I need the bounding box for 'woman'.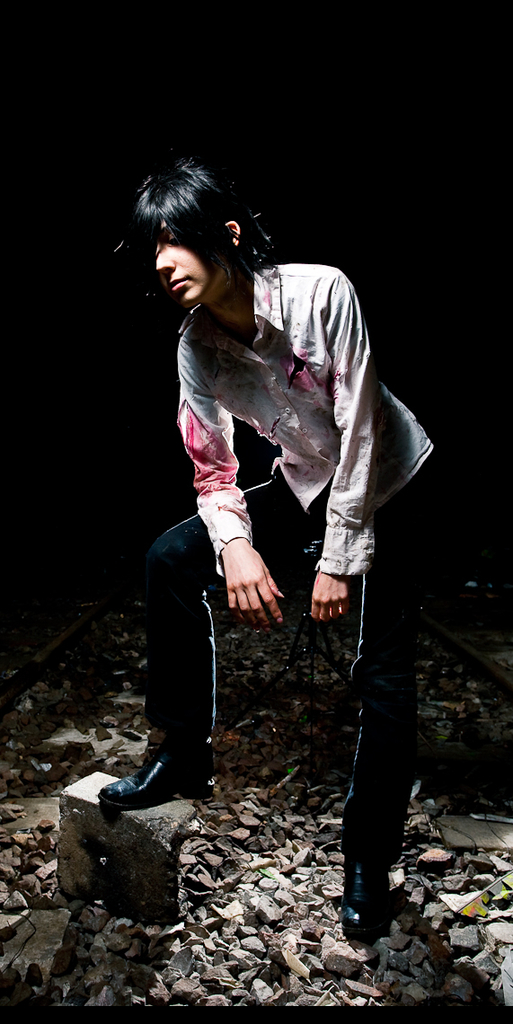
Here it is: x1=124 y1=173 x2=447 y2=880.
